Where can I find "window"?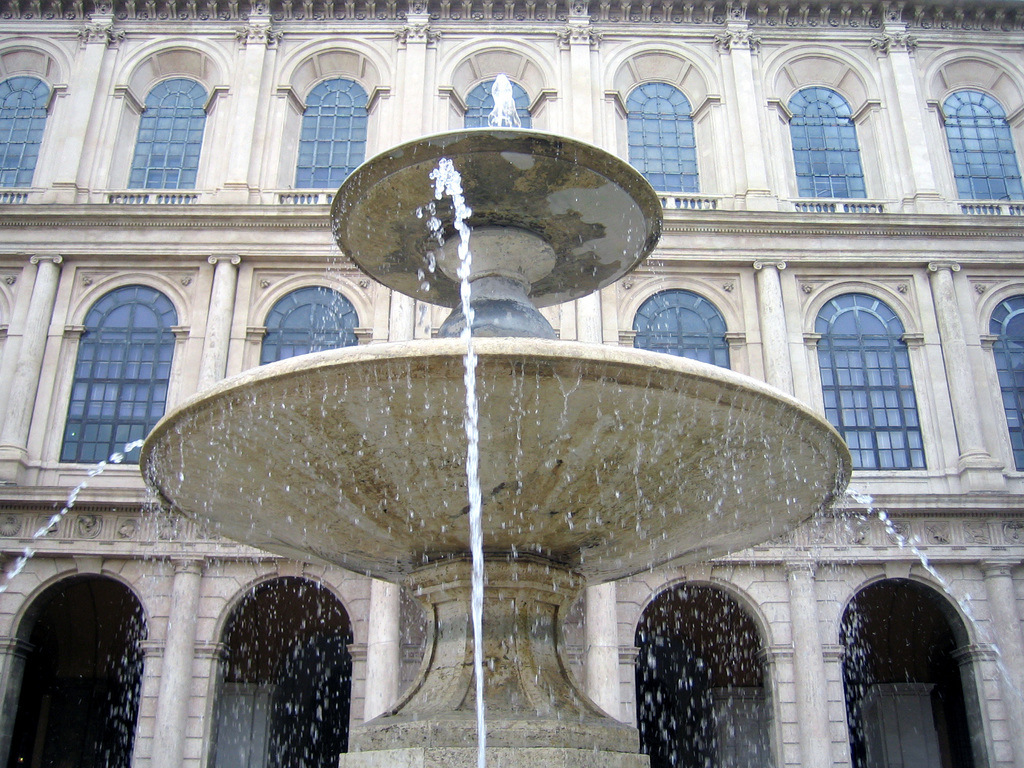
You can find it at 632,291,733,373.
